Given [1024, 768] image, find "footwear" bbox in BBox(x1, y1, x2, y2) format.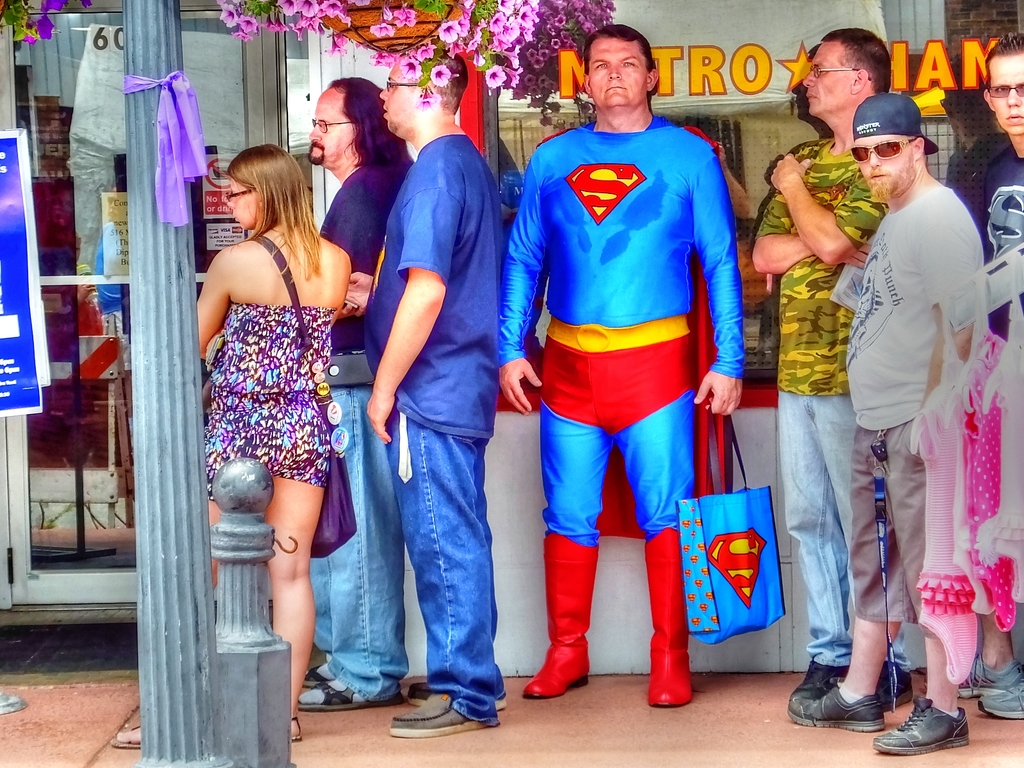
BBox(388, 680, 495, 744).
